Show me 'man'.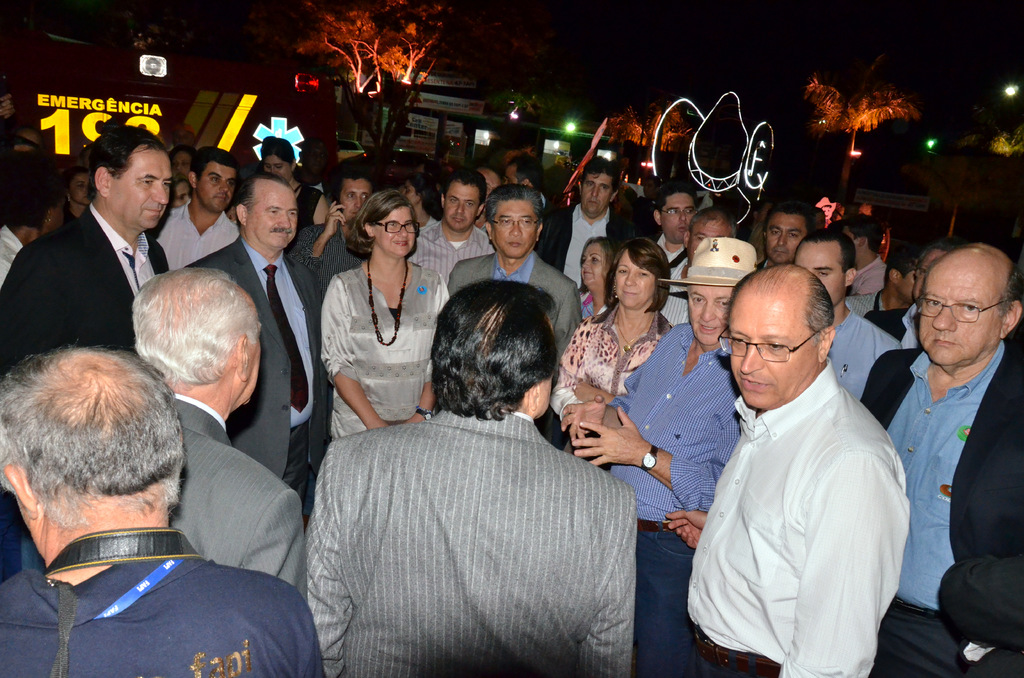
'man' is here: <region>189, 170, 326, 478</region>.
